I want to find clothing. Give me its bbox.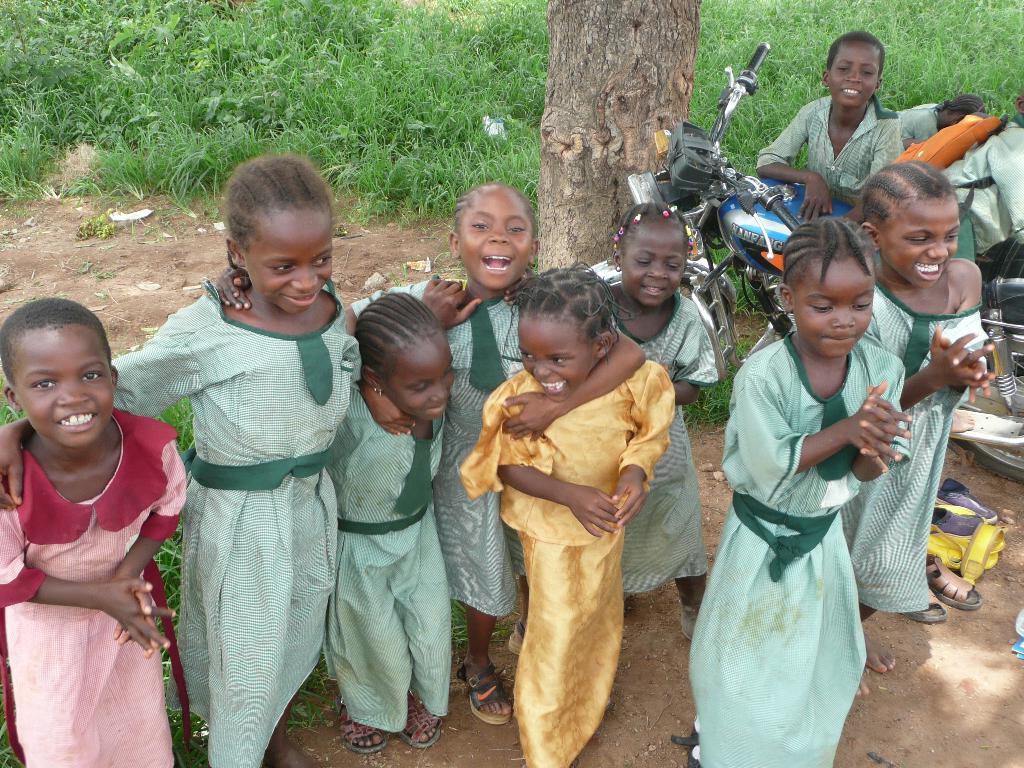
[445, 289, 525, 623].
